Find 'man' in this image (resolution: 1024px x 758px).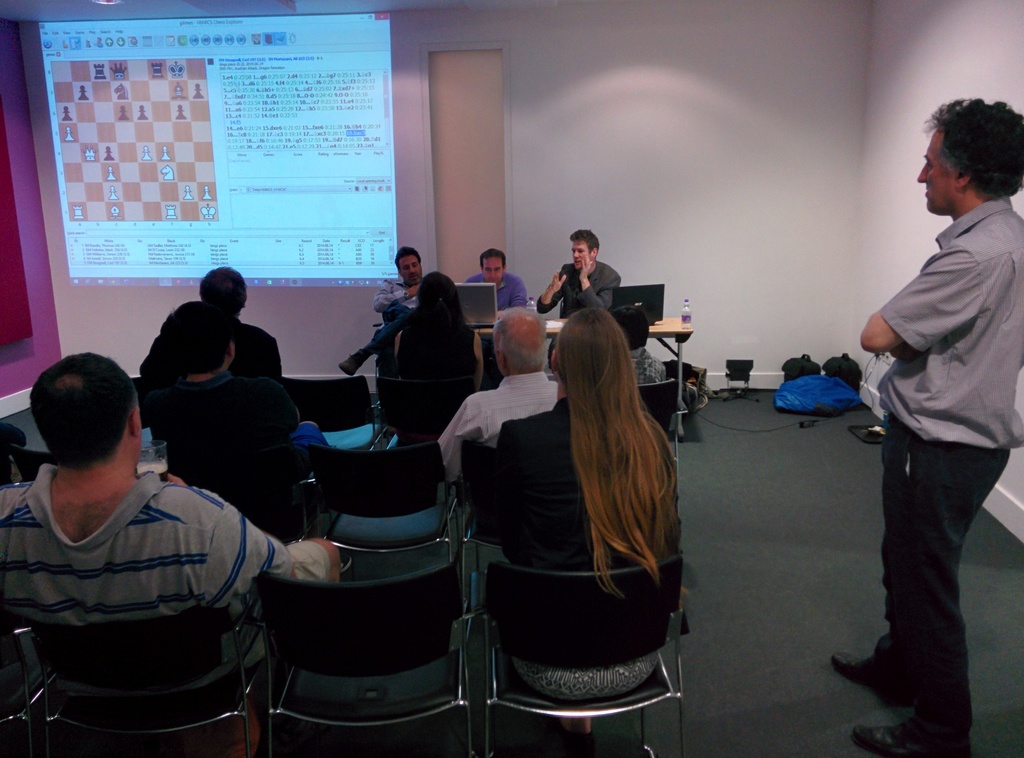
139,266,283,375.
